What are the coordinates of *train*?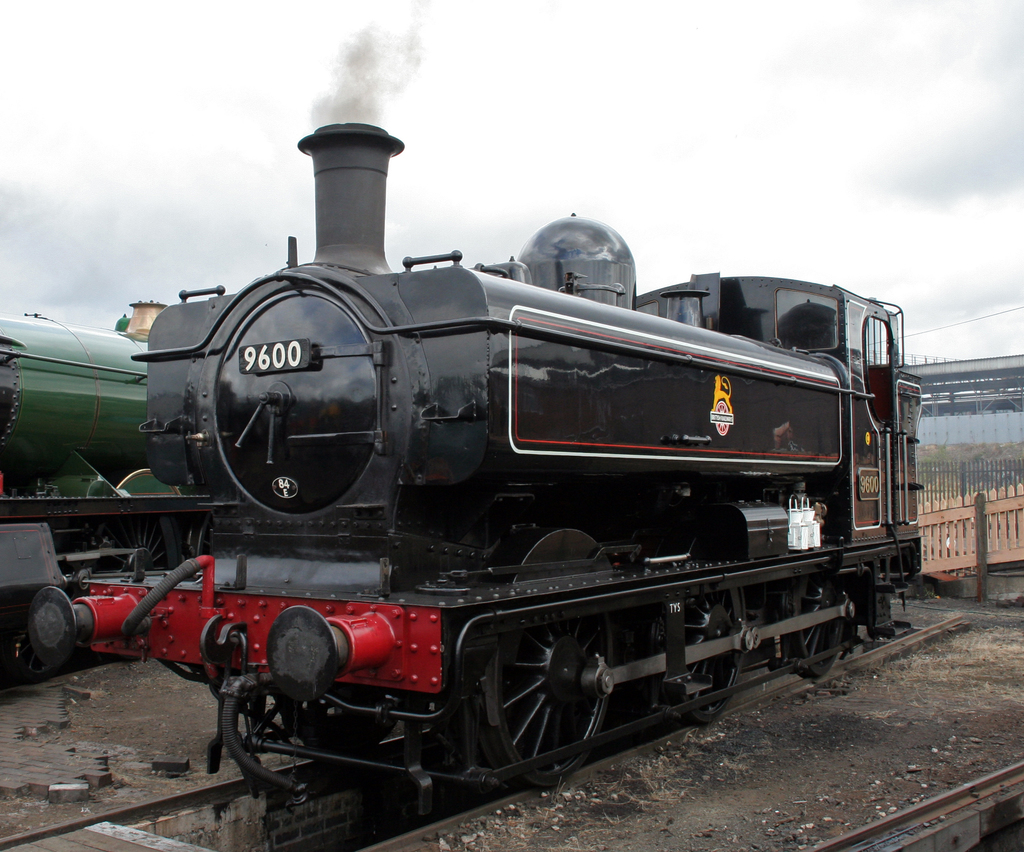
detection(0, 287, 216, 678).
